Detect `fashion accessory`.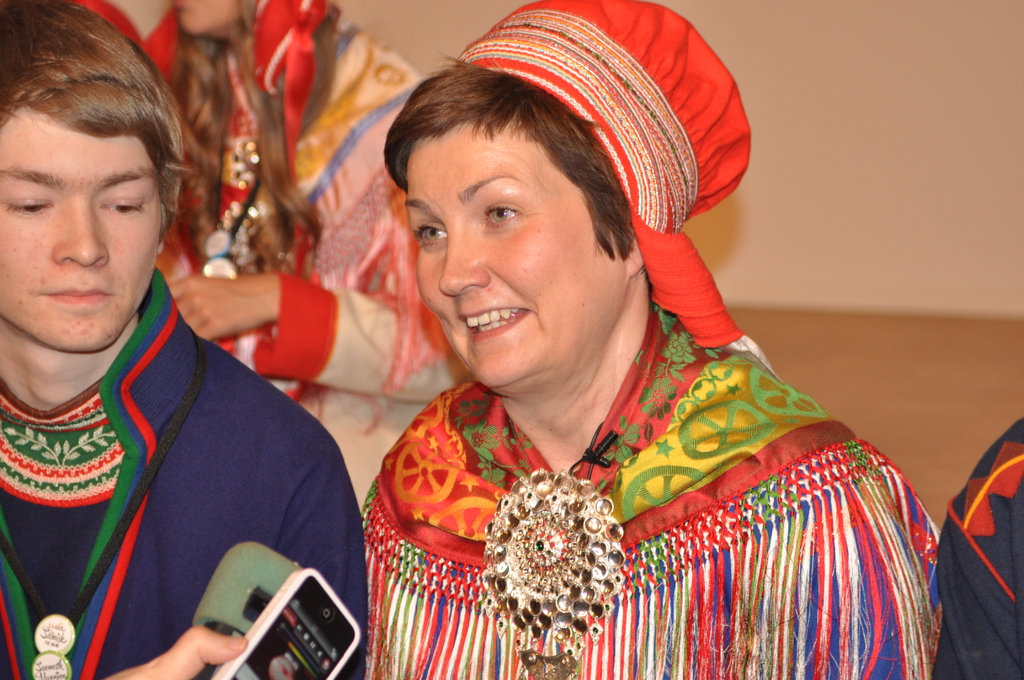
Detected at 193, 79, 287, 275.
